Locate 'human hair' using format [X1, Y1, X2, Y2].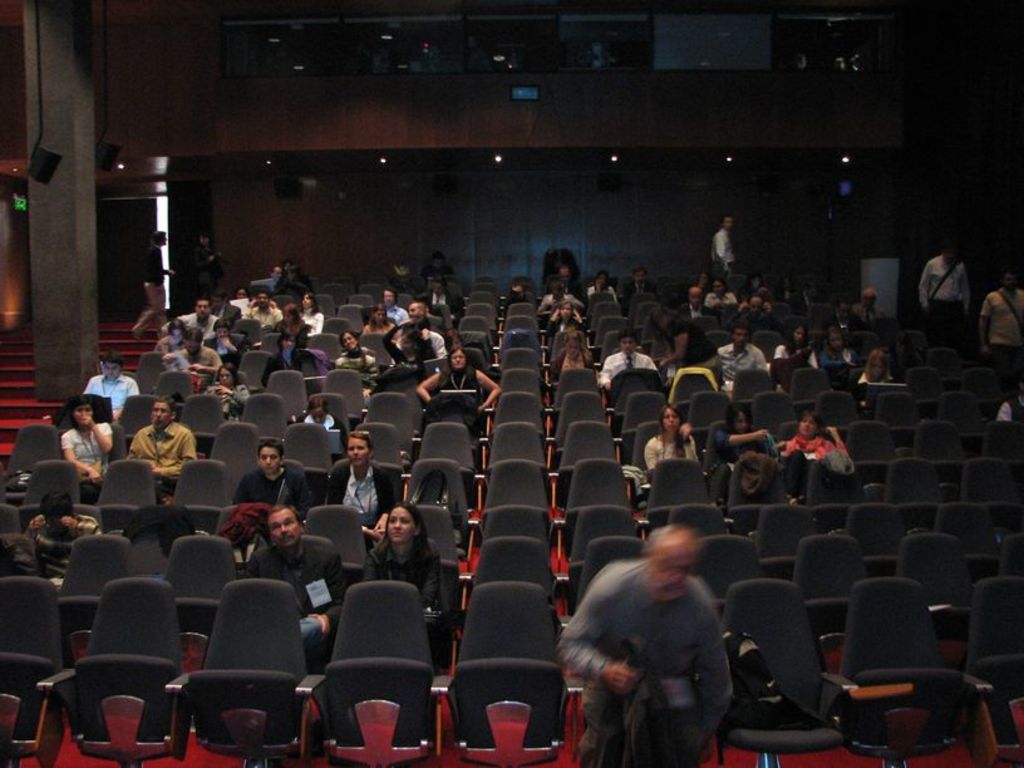
[64, 394, 95, 422].
